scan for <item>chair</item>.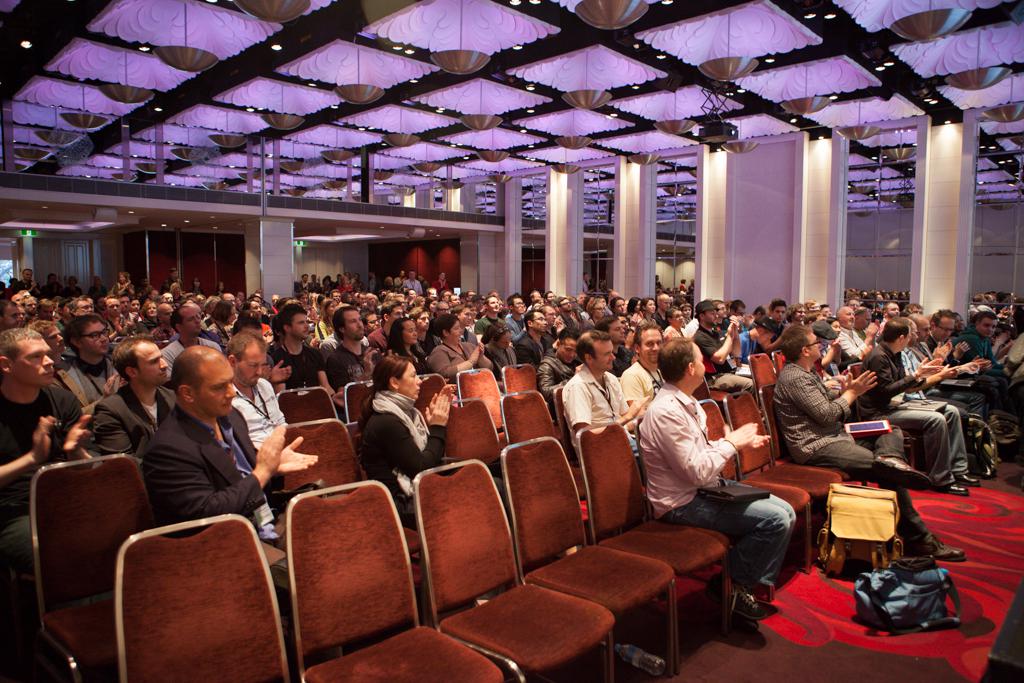
Scan result: crop(110, 514, 298, 682).
